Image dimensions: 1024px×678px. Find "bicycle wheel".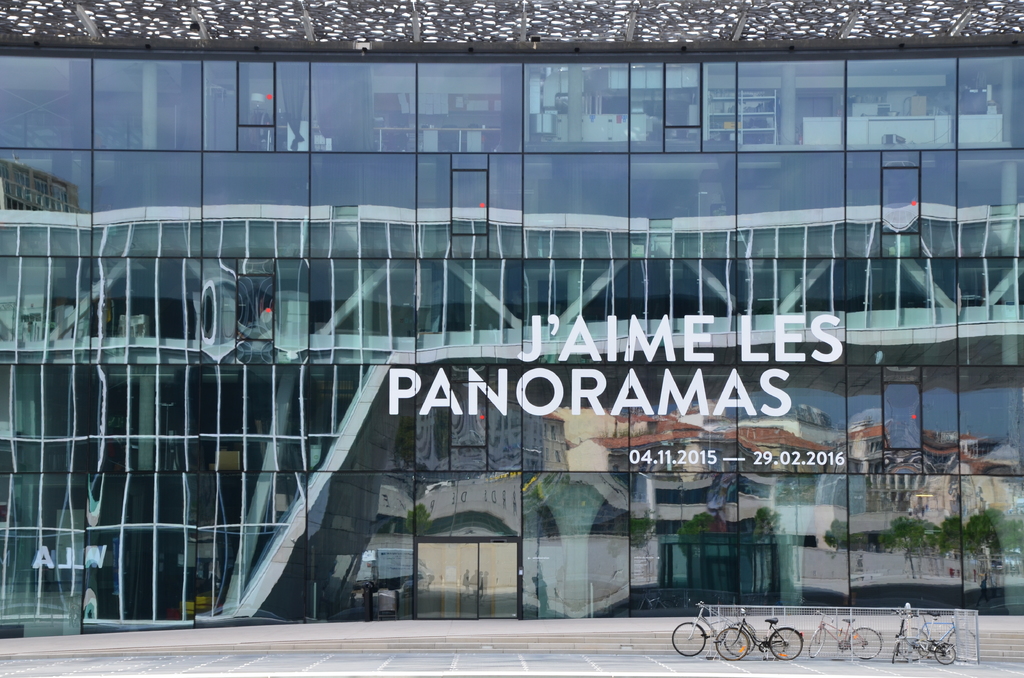
{"x1": 900, "y1": 626, "x2": 928, "y2": 654}.
